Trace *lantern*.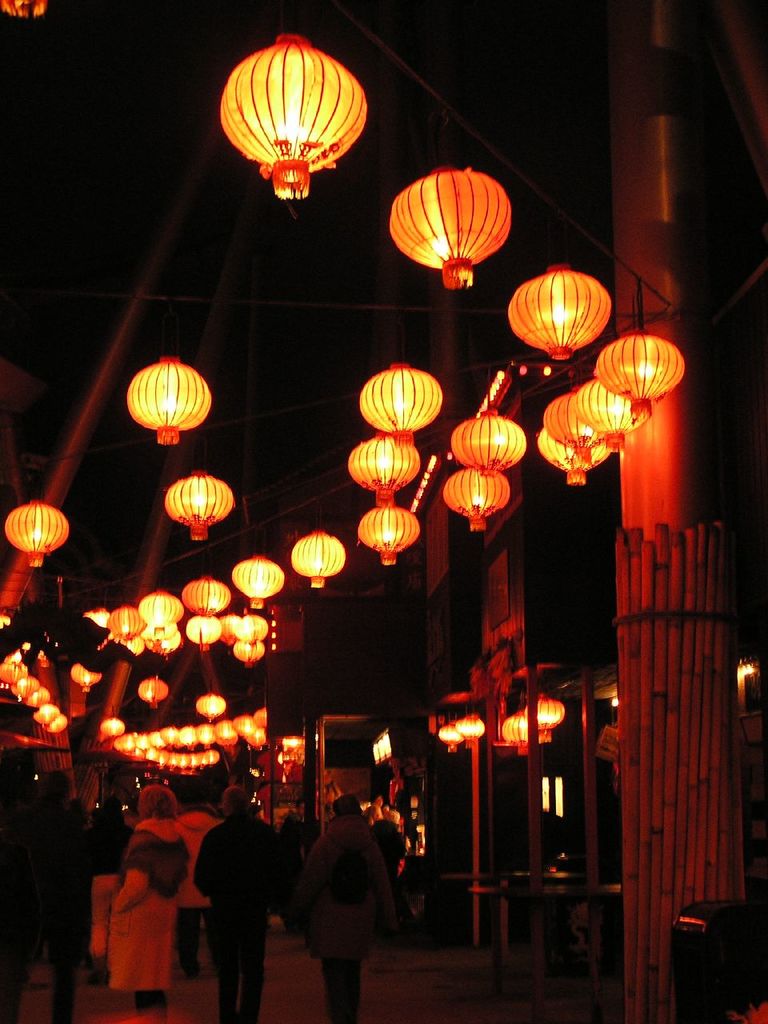
Traced to box(388, 111, 511, 287).
